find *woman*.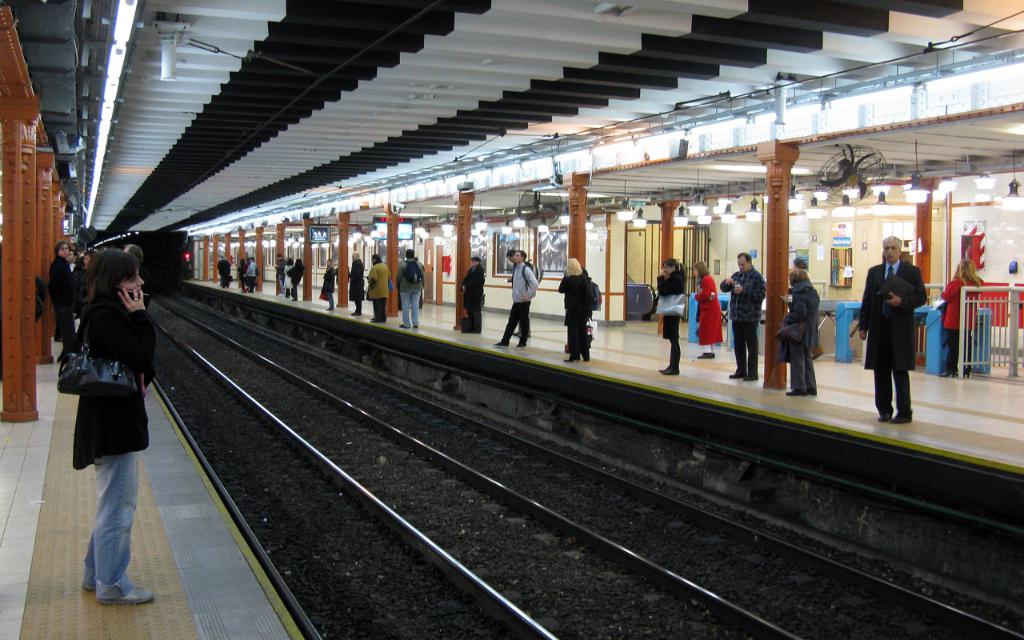
<bbox>654, 258, 683, 377</bbox>.
